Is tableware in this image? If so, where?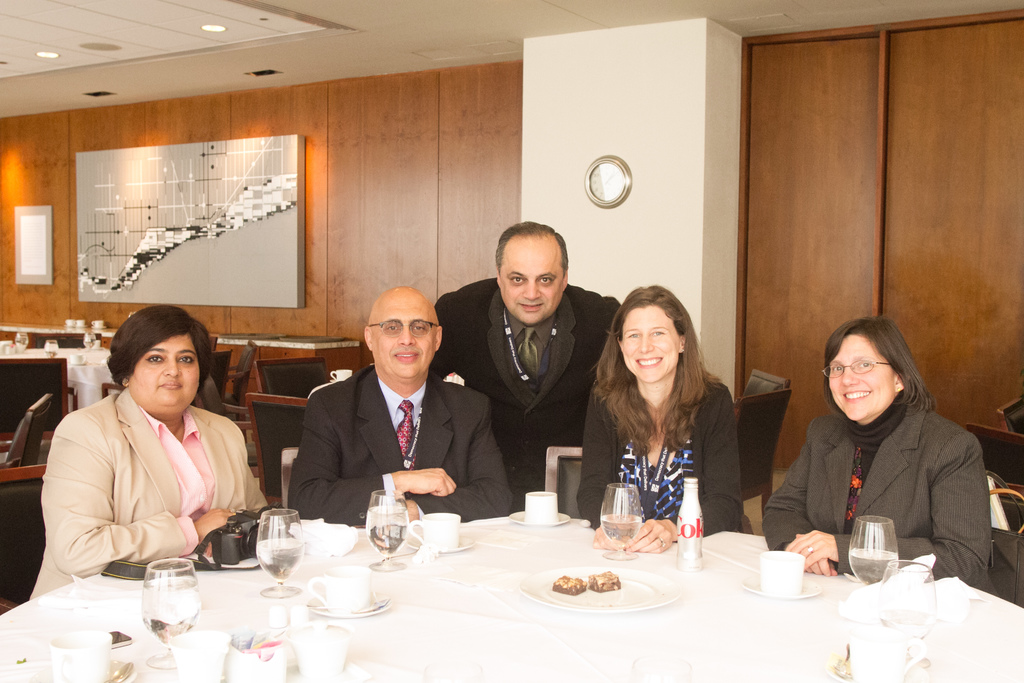
Yes, at x1=103, y1=662, x2=131, y2=682.
